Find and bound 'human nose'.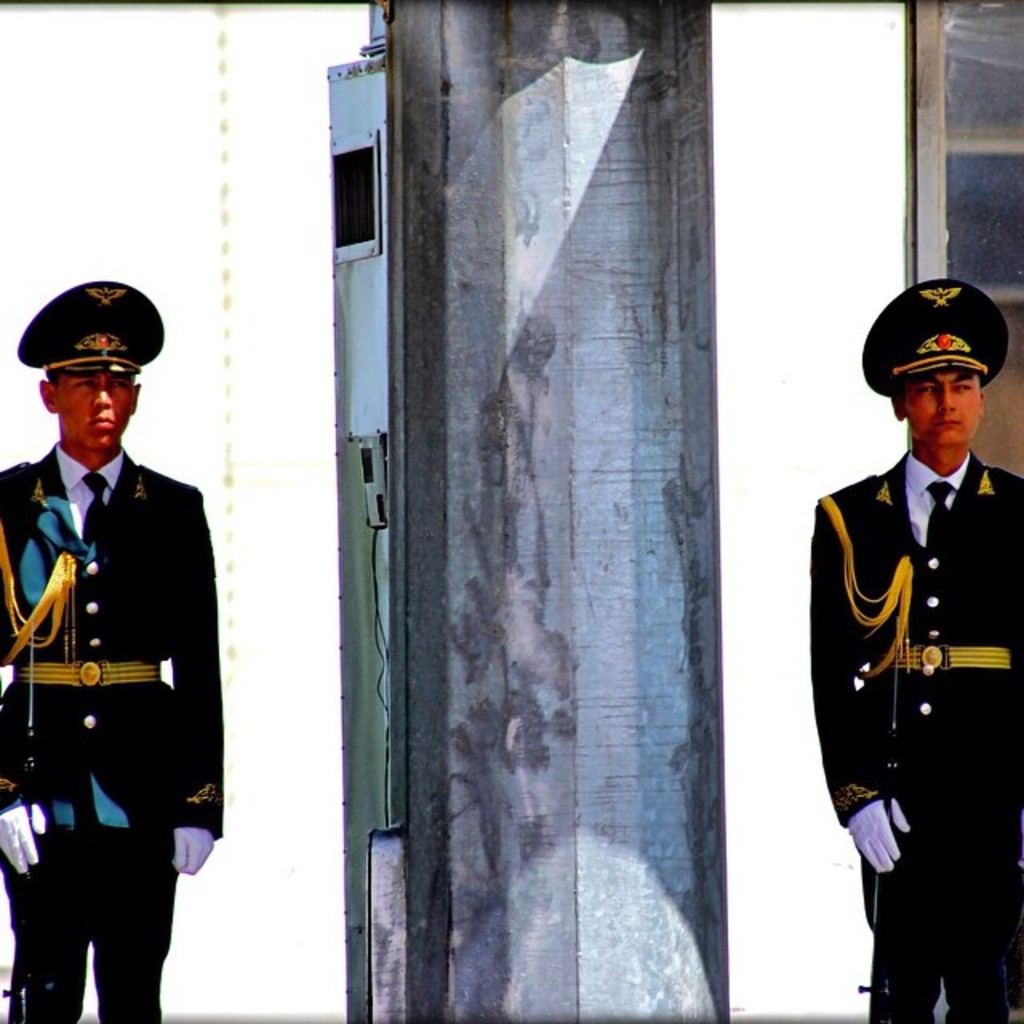
Bound: [936,384,952,413].
